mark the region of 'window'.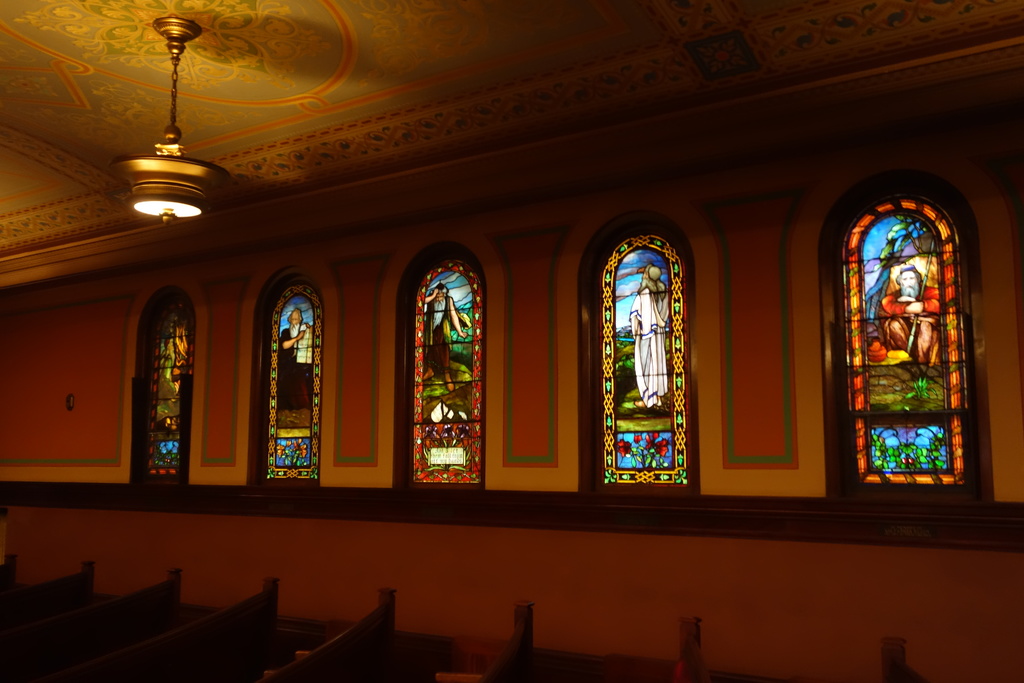
Region: <box>575,215,714,504</box>.
